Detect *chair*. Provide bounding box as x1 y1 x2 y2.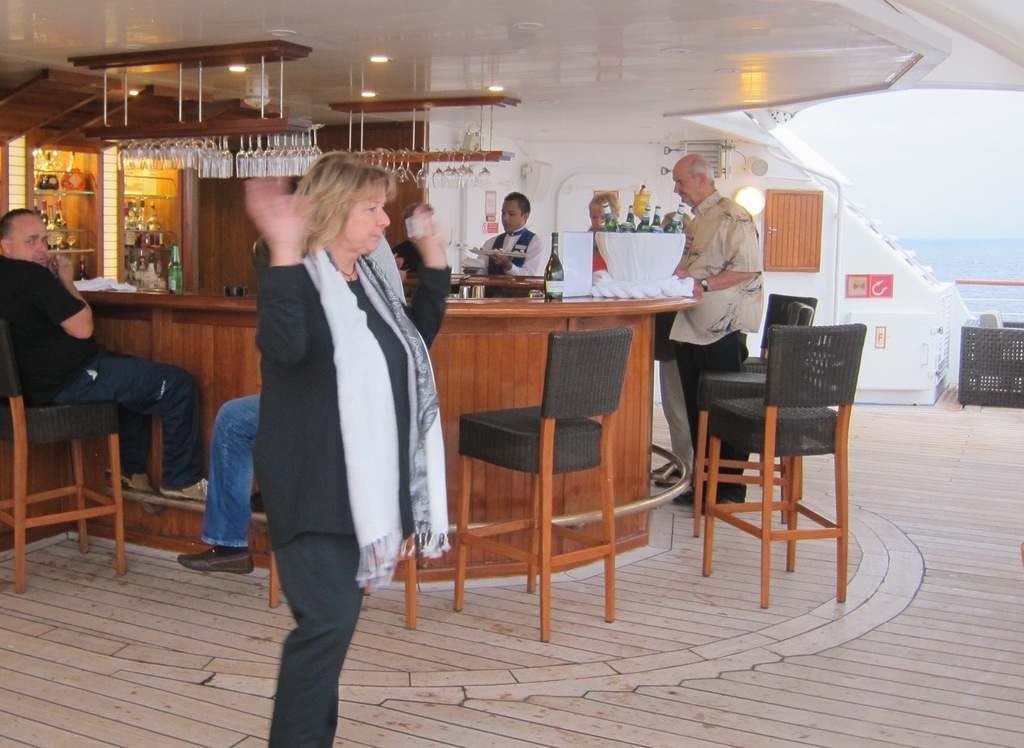
456 326 636 645.
